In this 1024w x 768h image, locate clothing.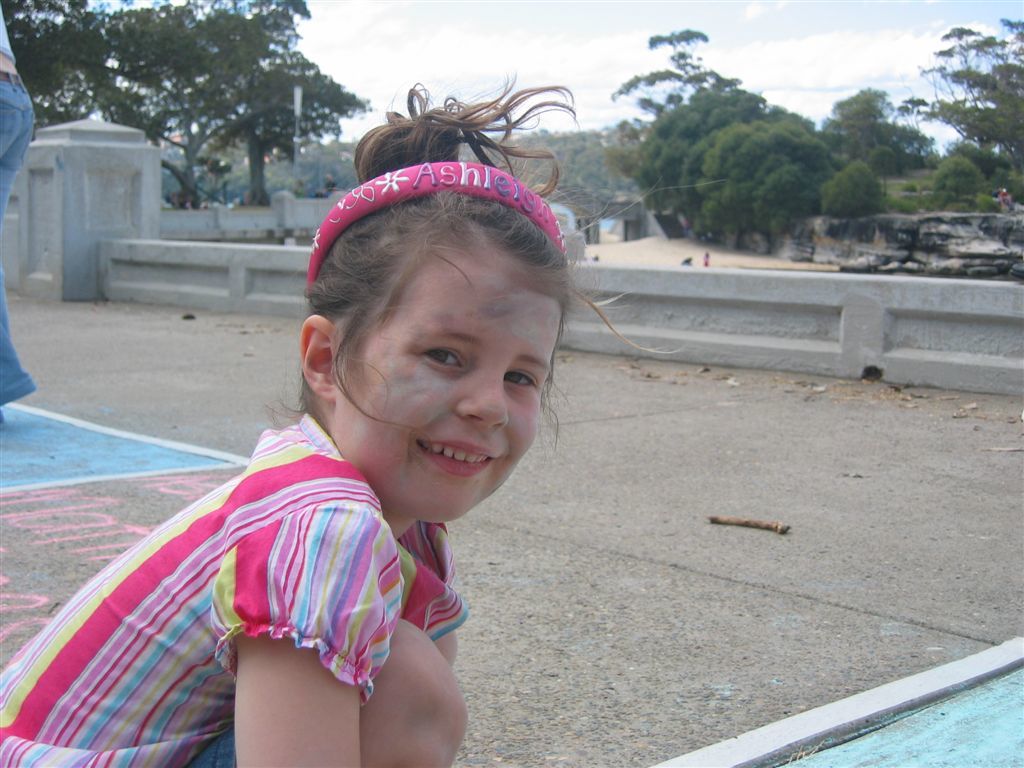
Bounding box: box=[0, 0, 40, 430].
